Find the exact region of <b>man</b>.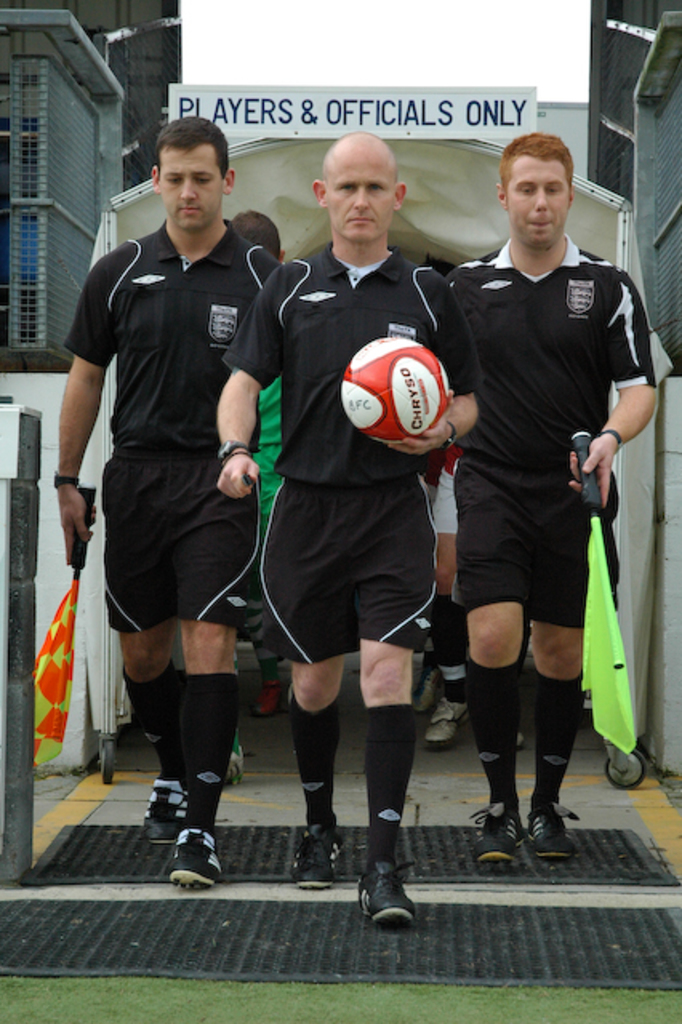
Exact region: 207:208:296:784.
